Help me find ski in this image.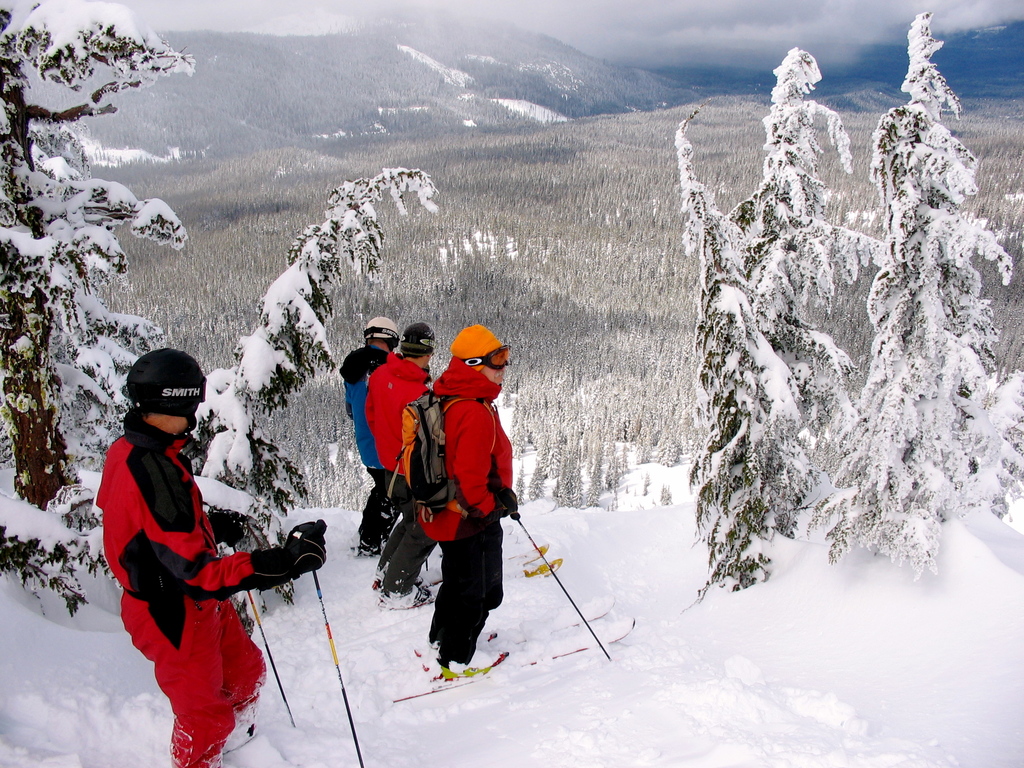
Found it: l=347, t=543, r=572, b=611.
